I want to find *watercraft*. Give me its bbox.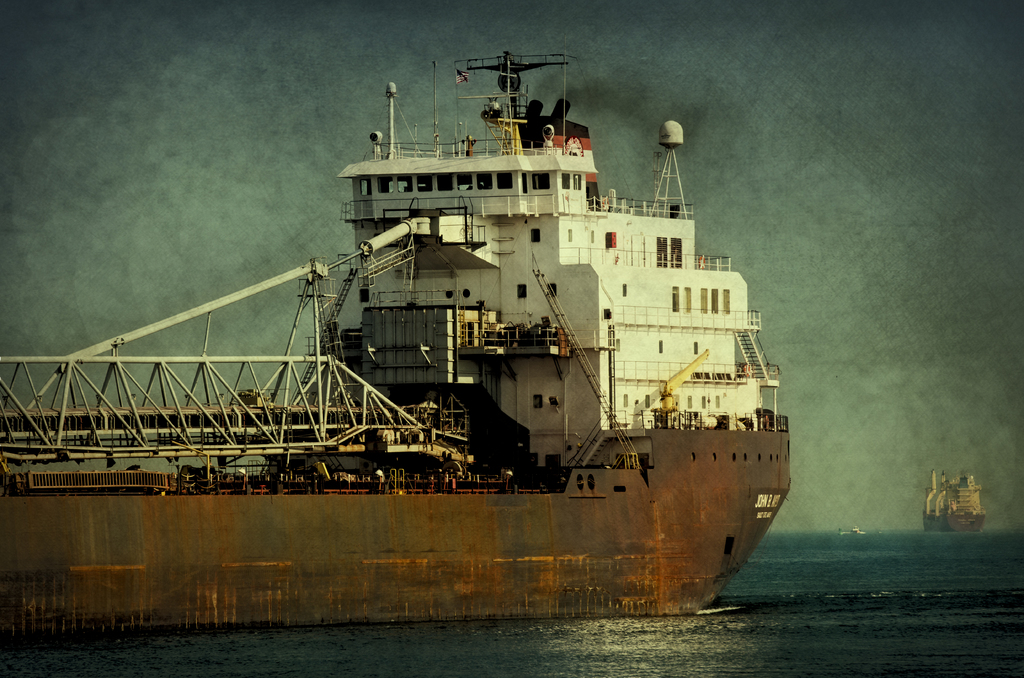
<region>0, 48, 790, 640</region>.
